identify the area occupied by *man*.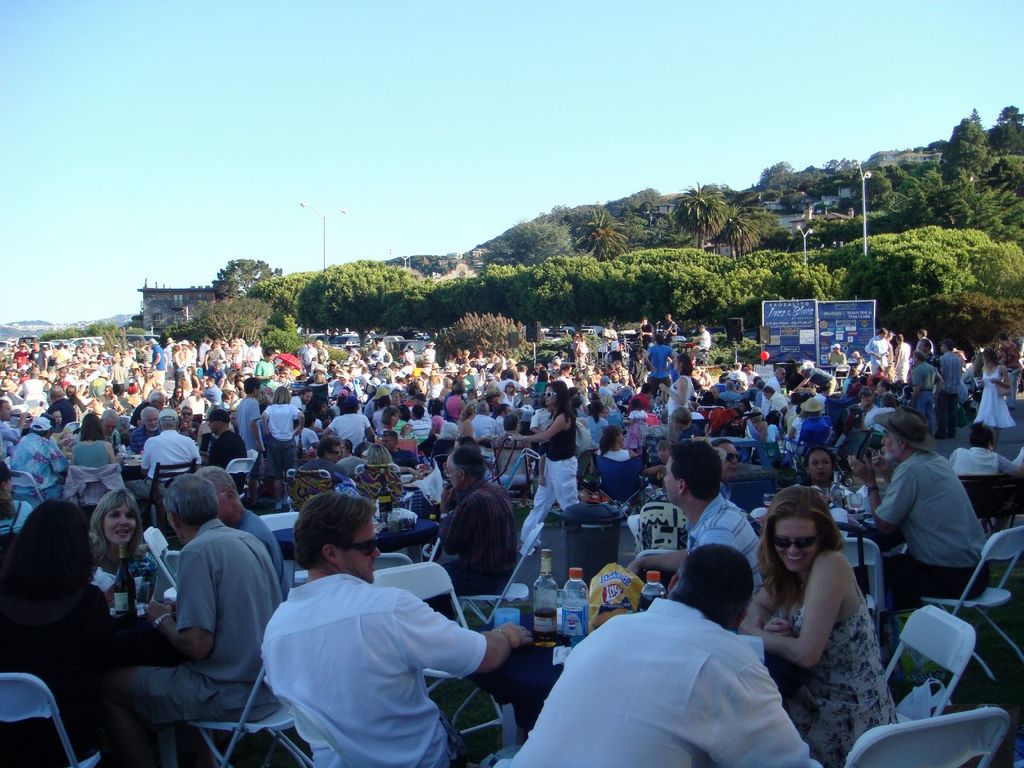
Area: 78 410 119 463.
